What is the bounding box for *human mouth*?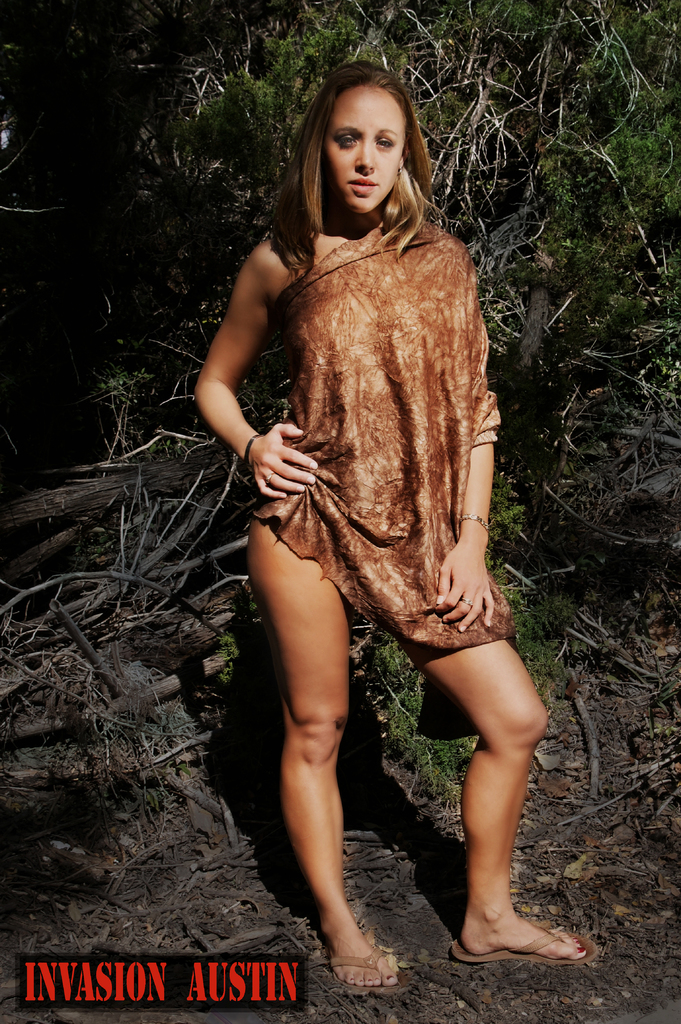
locate(349, 177, 375, 197).
